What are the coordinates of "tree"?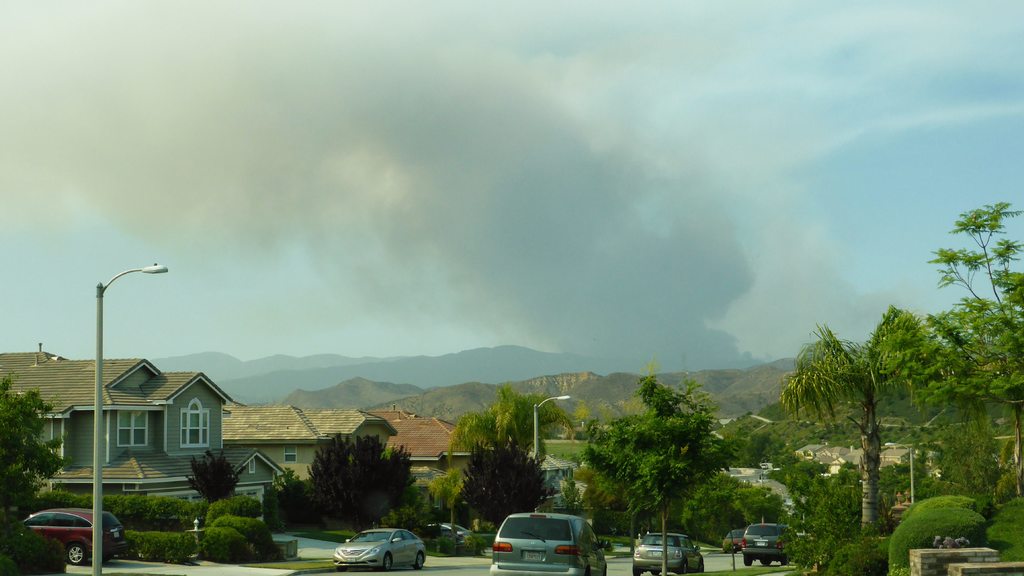
bbox(943, 421, 1005, 500).
